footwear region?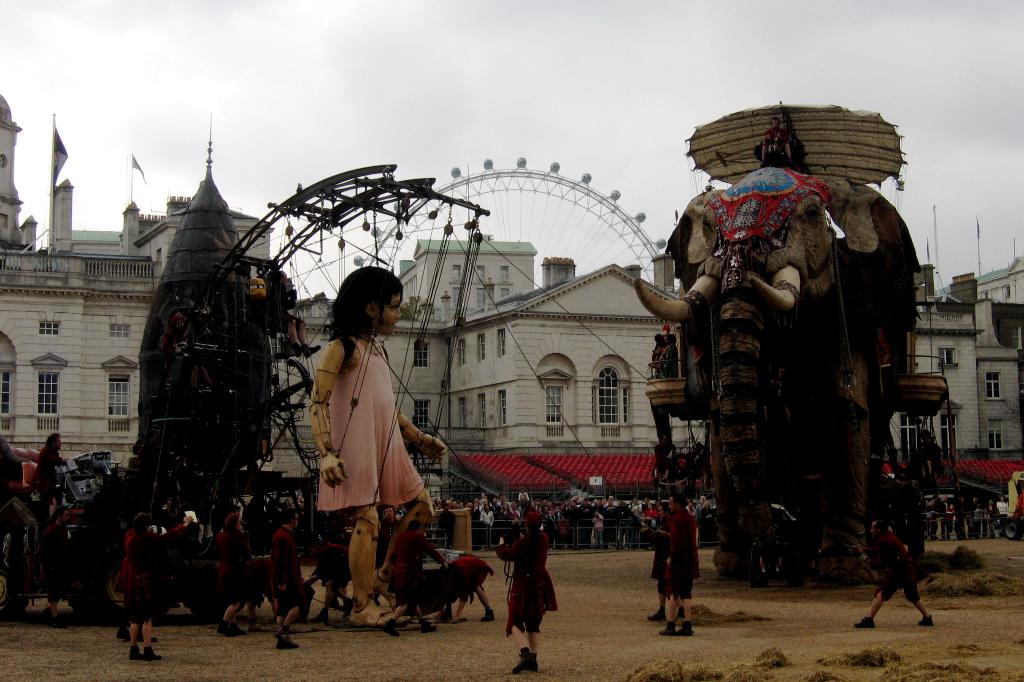
box(677, 607, 684, 619)
